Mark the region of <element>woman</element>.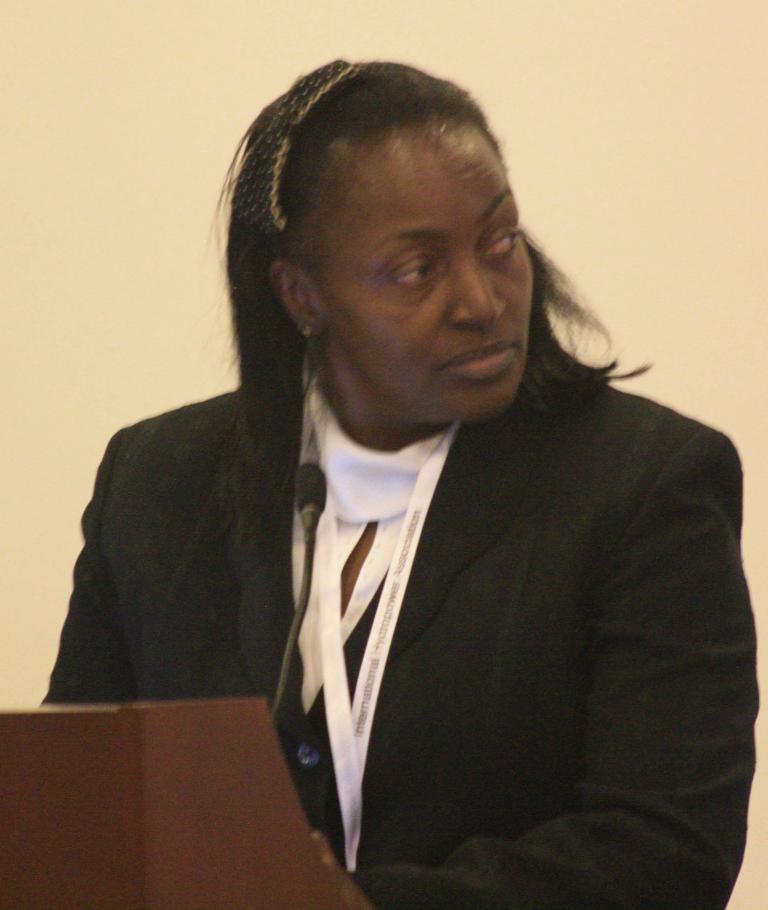
Region: left=60, top=72, right=751, bottom=900.
